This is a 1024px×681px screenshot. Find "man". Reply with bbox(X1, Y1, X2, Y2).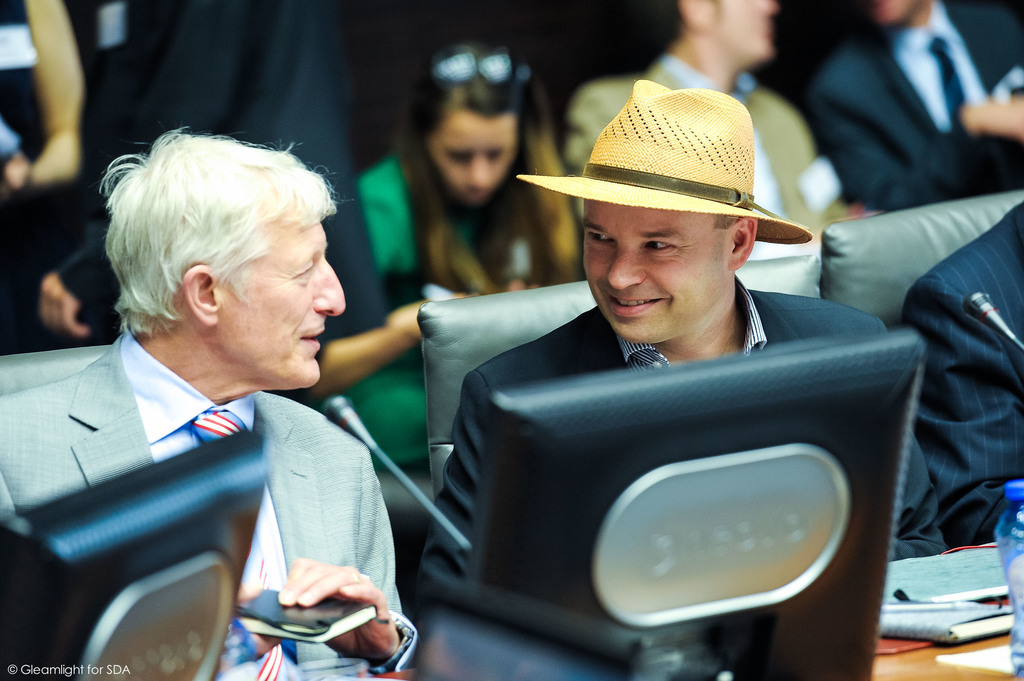
bbox(424, 78, 943, 566).
